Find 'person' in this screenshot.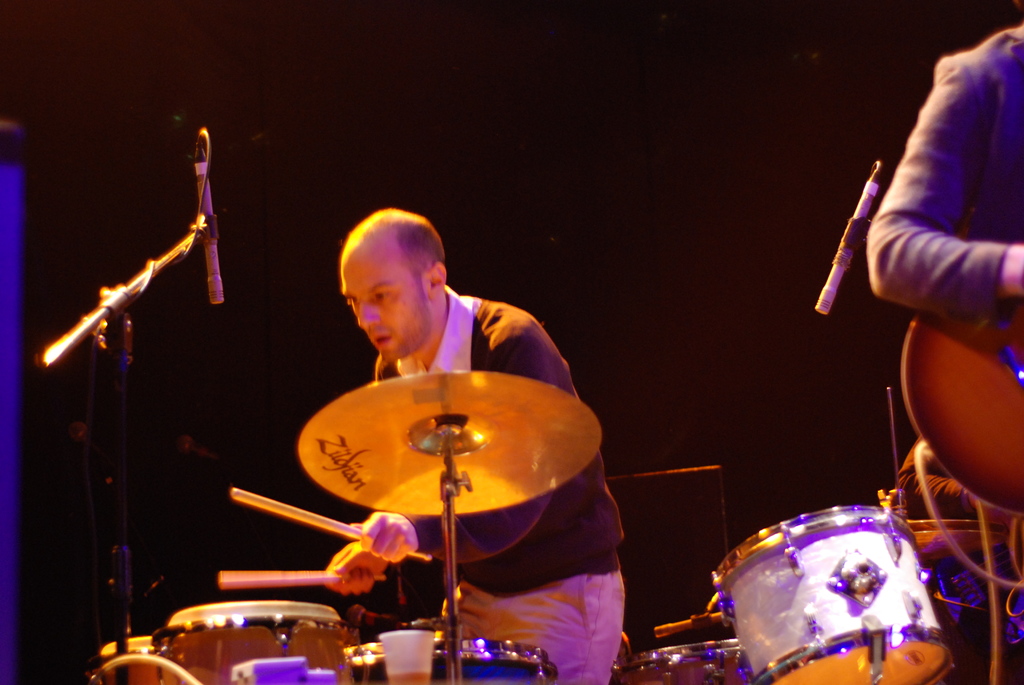
The bounding box for 'person' is bbox(319, 208, 630, 682).
